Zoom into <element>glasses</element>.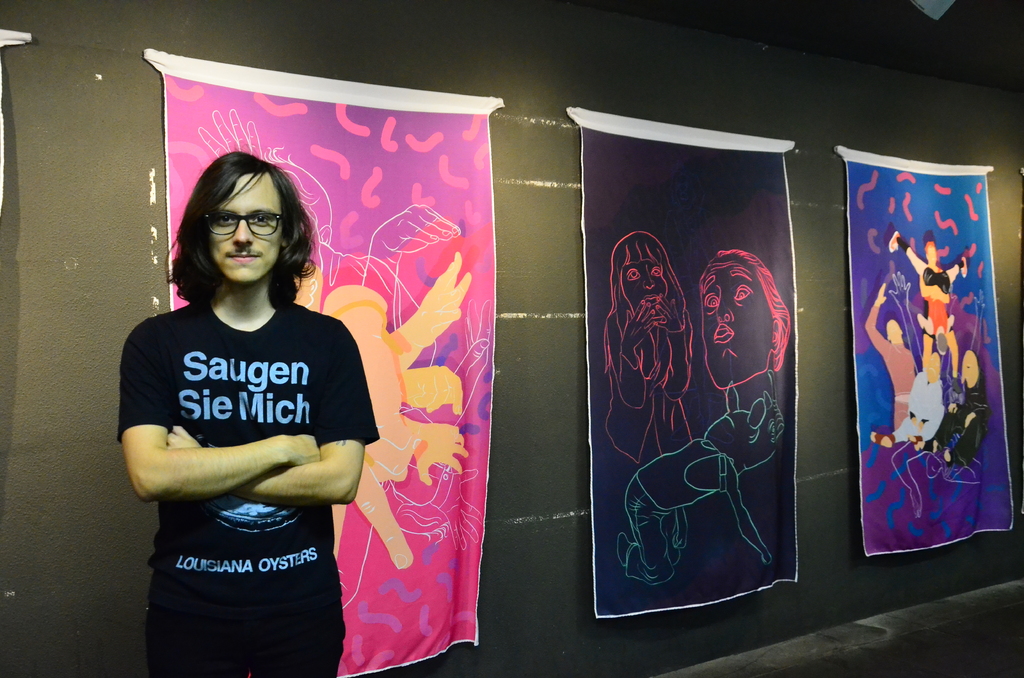
Zoom target: [200,211,291,238].
